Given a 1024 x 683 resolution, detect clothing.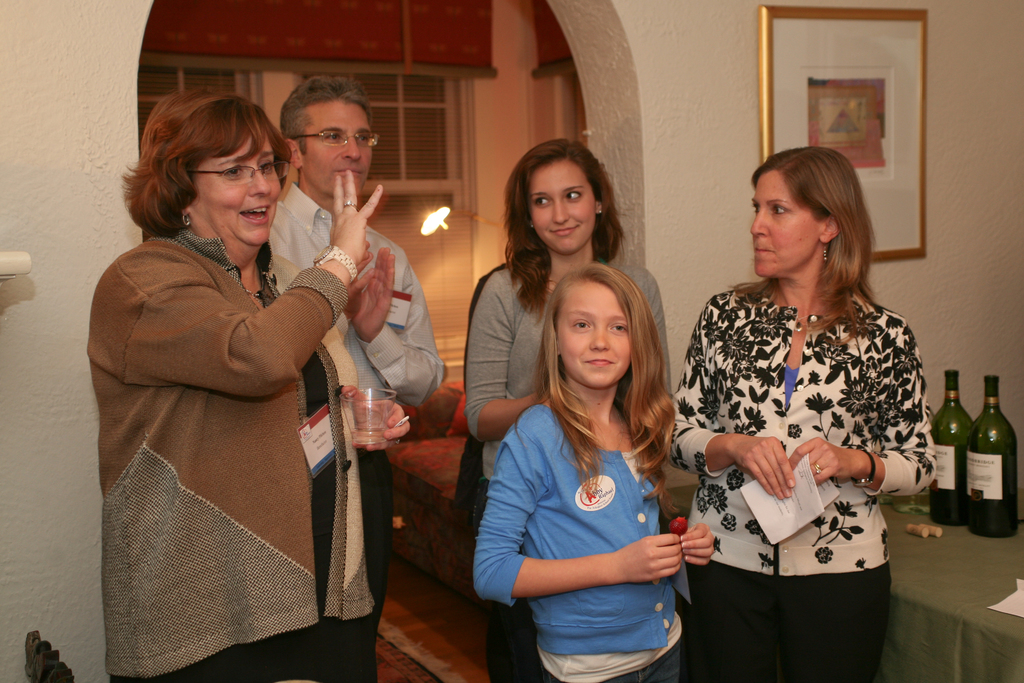
rect(263, 172, 452, 679).
